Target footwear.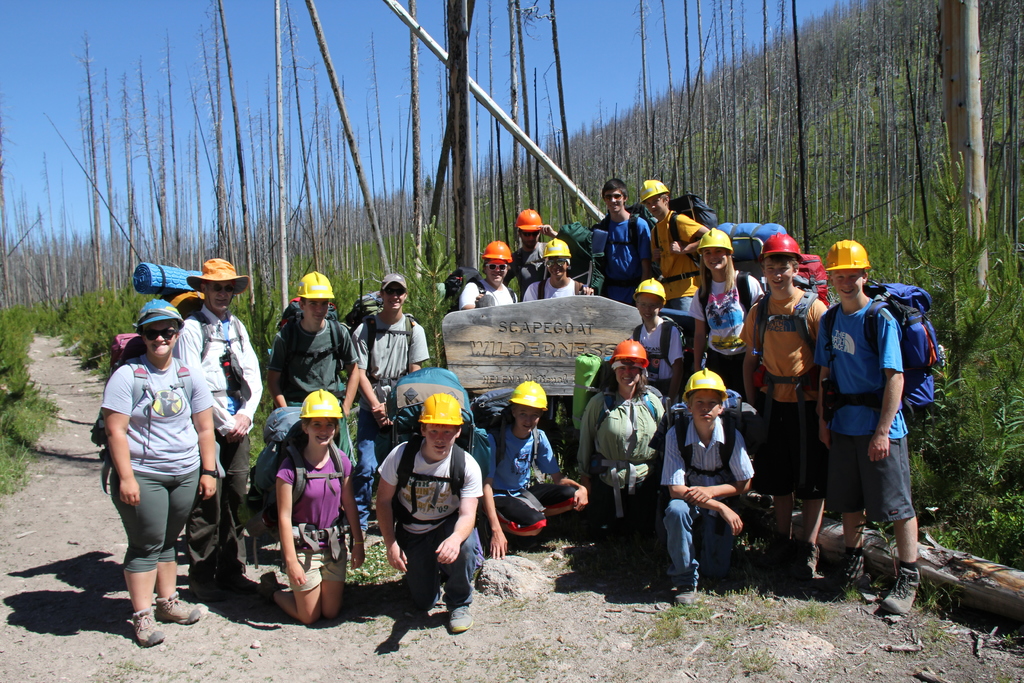
Target region: x1=155 y1=595 x2=201 y2=625.
